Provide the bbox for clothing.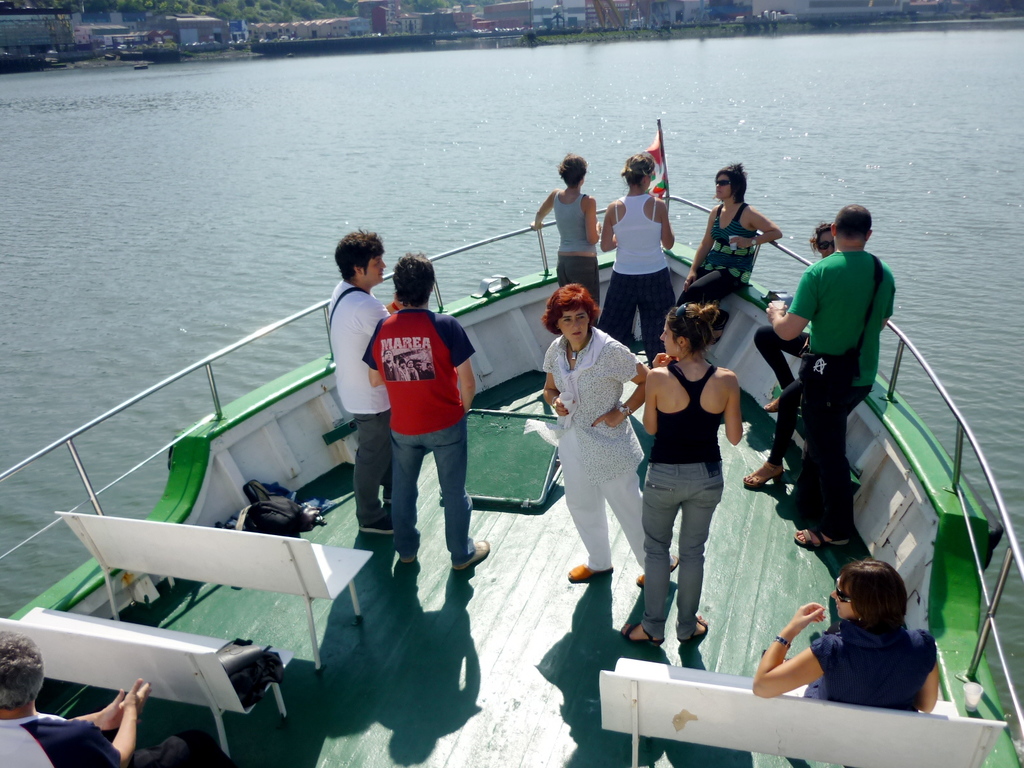
x1=544 y1=332 x2=673 y2=569.
